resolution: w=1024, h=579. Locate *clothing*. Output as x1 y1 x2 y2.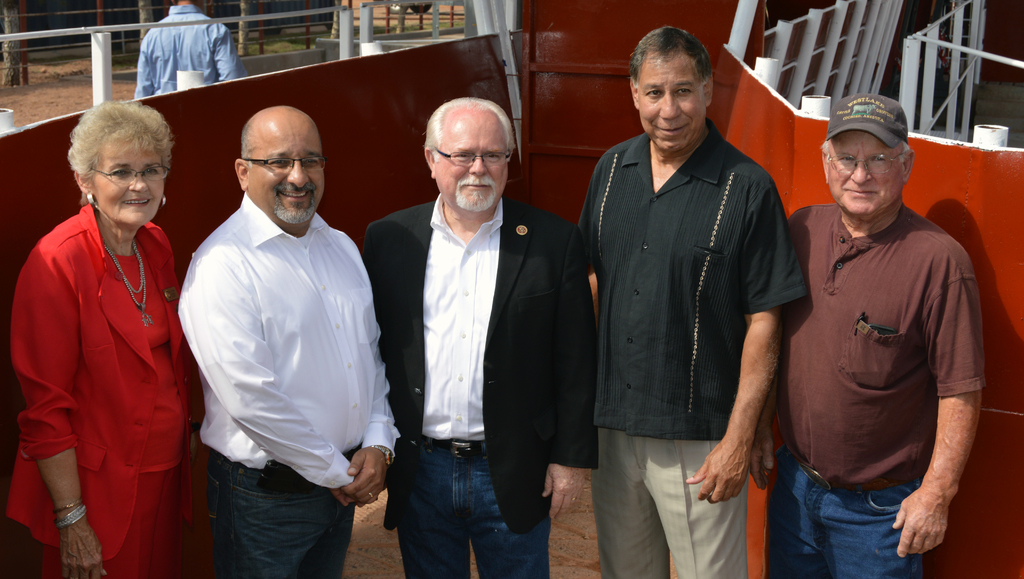
584 131 804 437.
